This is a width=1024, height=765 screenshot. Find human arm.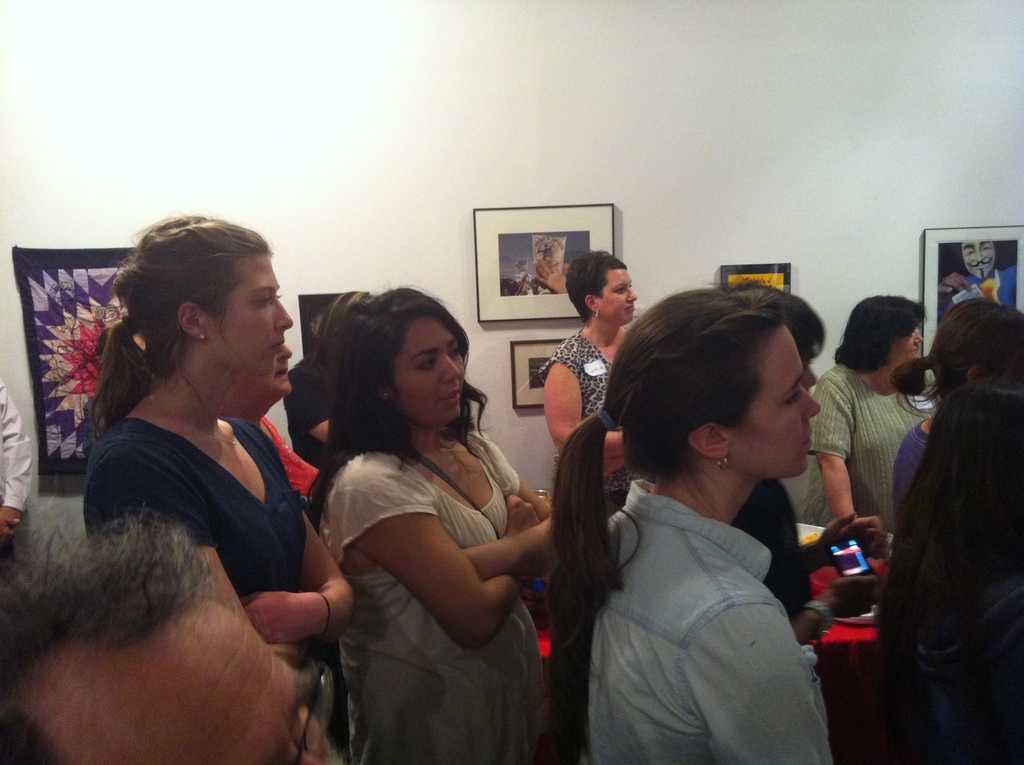
Bounding box: bbox(258, 635, 311, 666).
